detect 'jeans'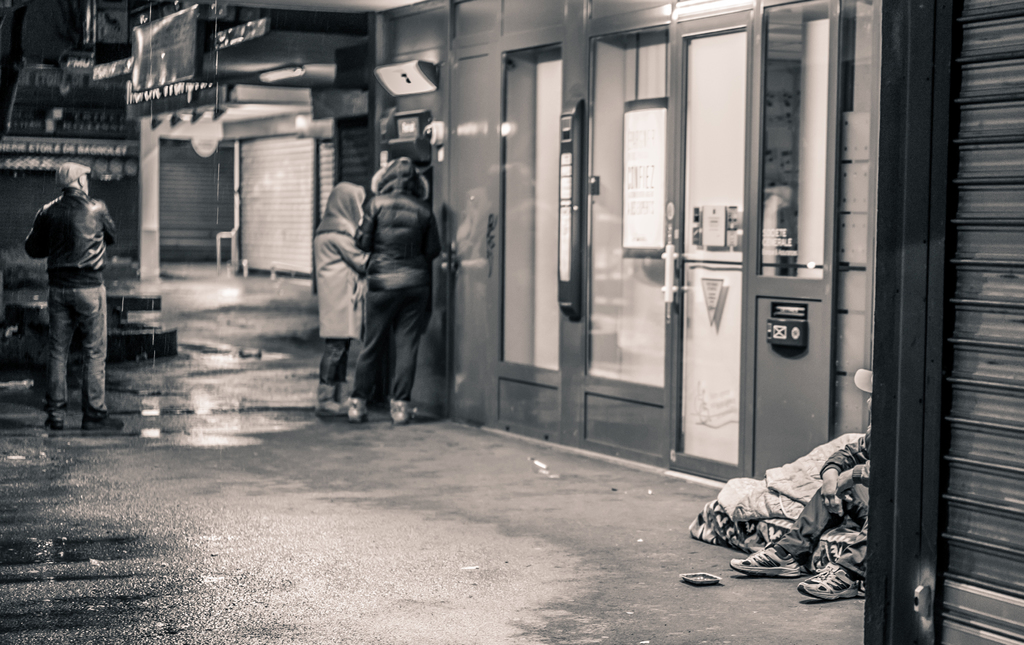
{"x1": 24, "y1": 278, "x2": 107, "y2": 442}
